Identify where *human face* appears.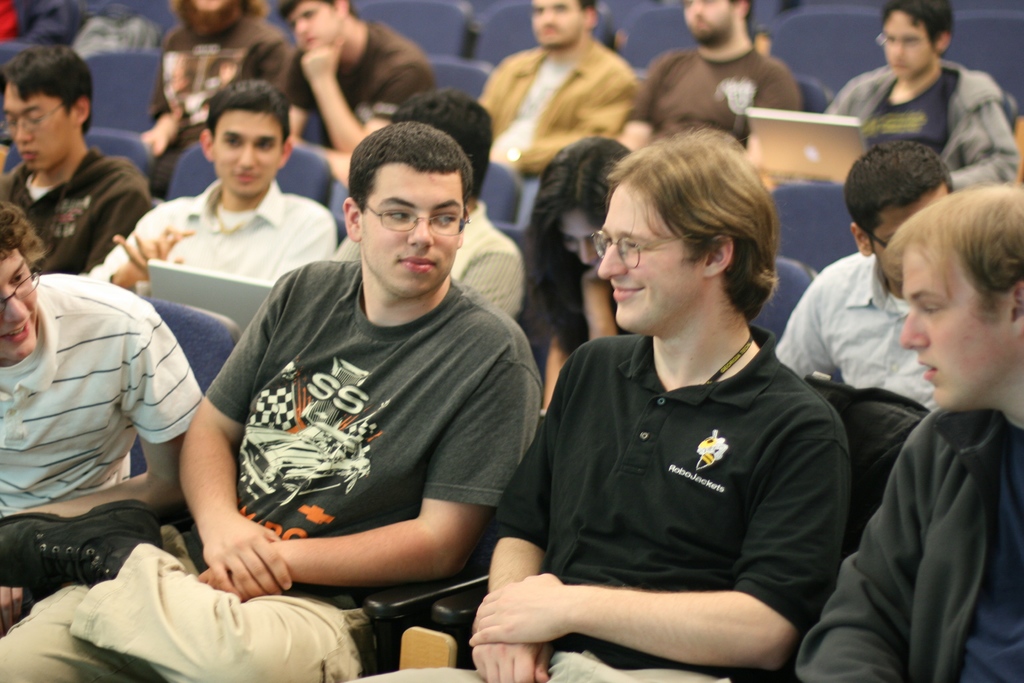
Appears at box(218, 103, 285, 193).
